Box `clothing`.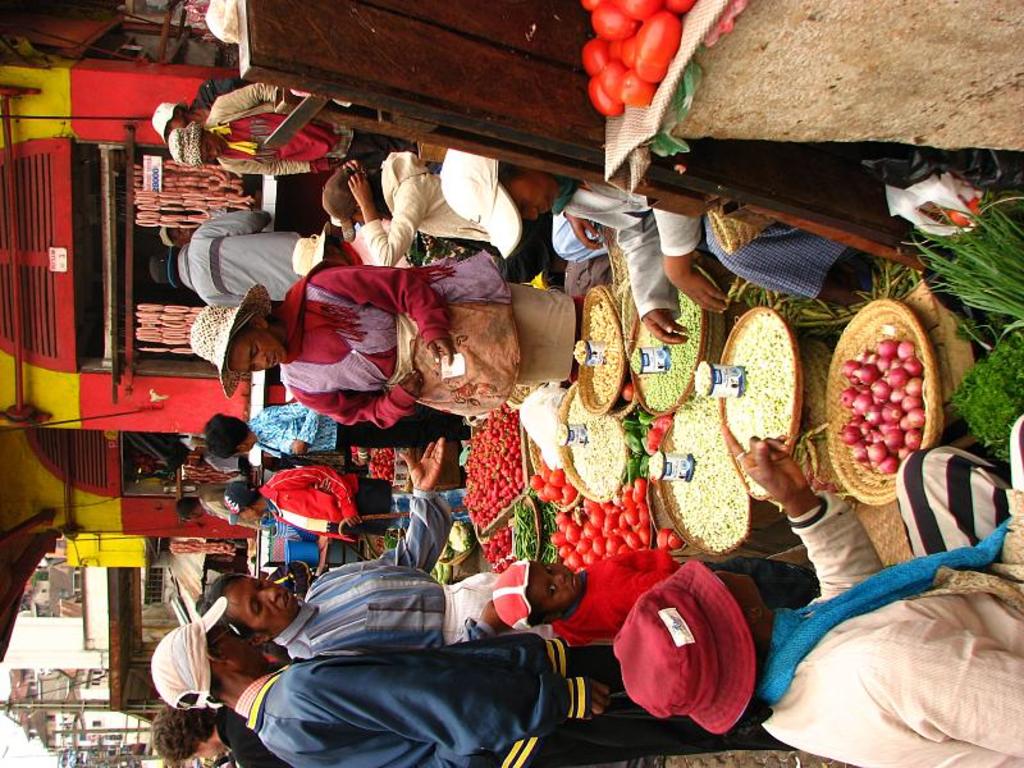
box=[250, 635, 586, 767].
